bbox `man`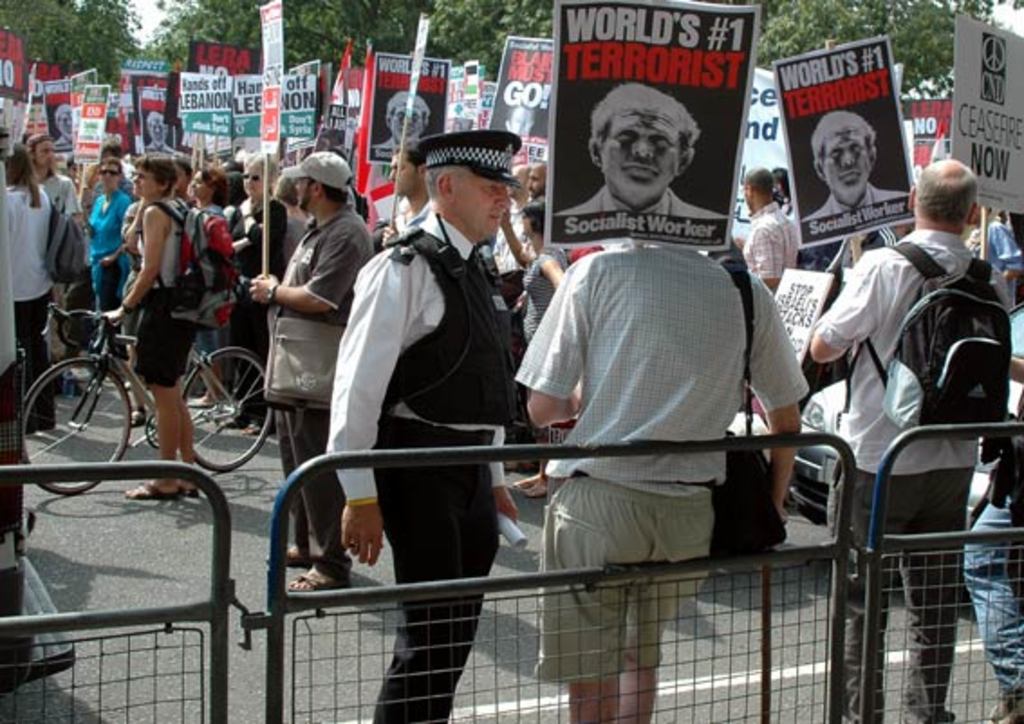
bbox=[554, 76, 731, 220]
